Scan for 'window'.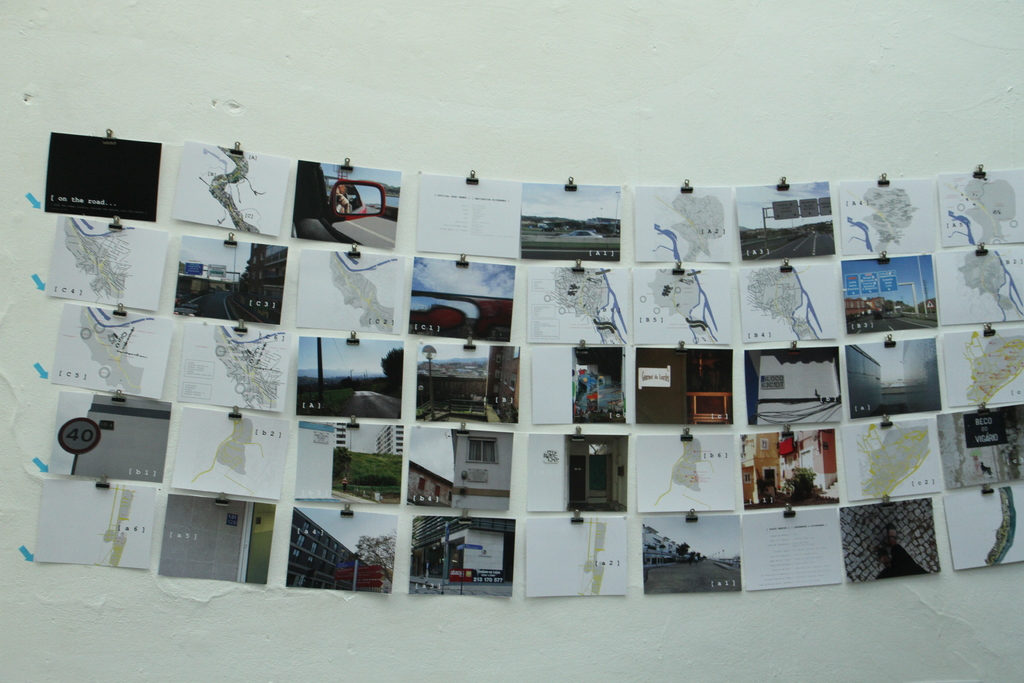
Scan result: box=[321, 547, 326, 557].
